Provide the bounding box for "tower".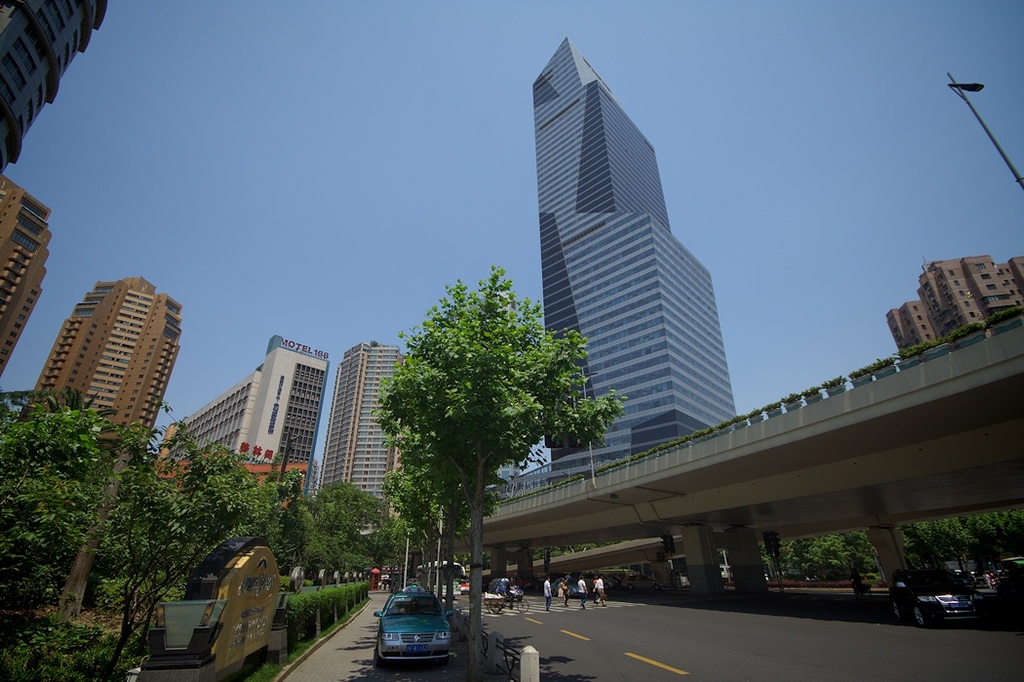
<region>10, 271, 183, 471</region>.
